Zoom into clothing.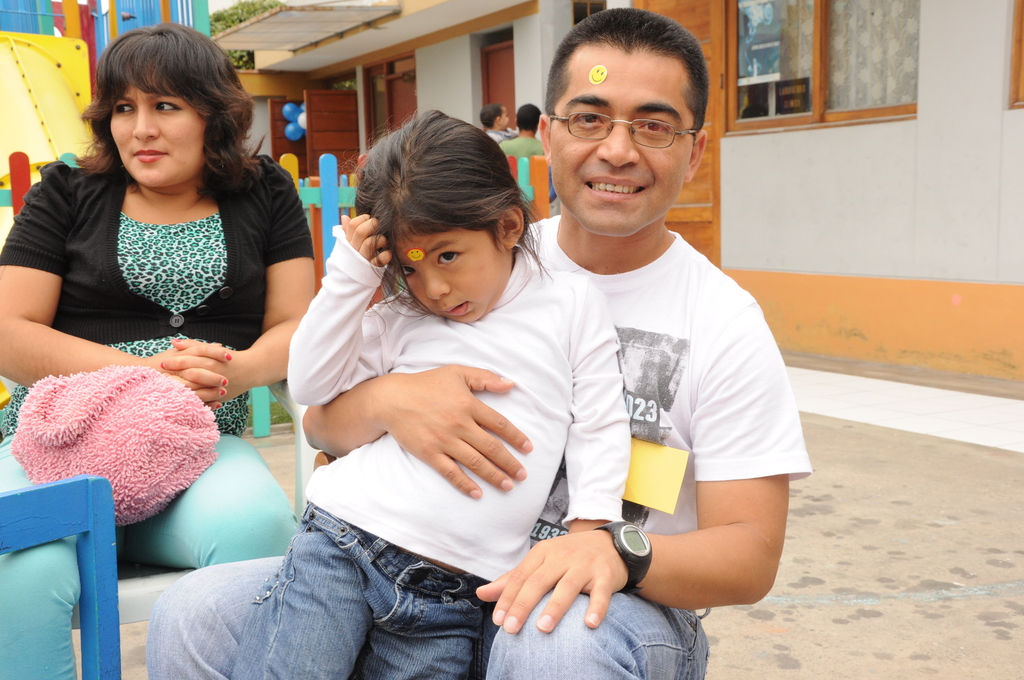
Zoom target: <box>173,243,756,660</box>.
